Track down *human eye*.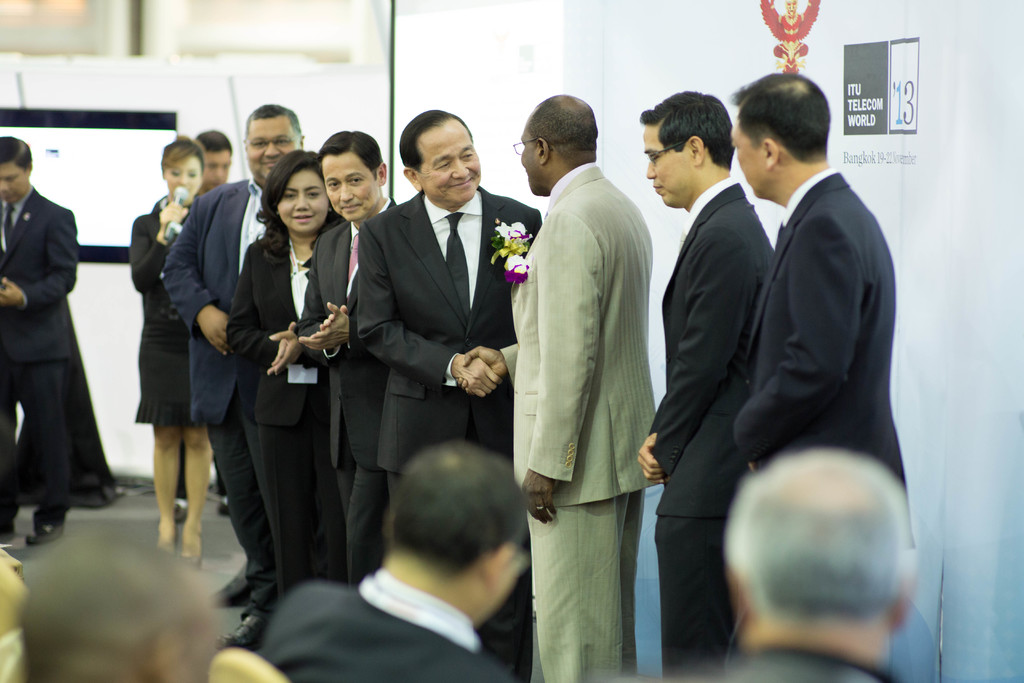
Tracked to <region>188, 173, 196, 179</region>.
